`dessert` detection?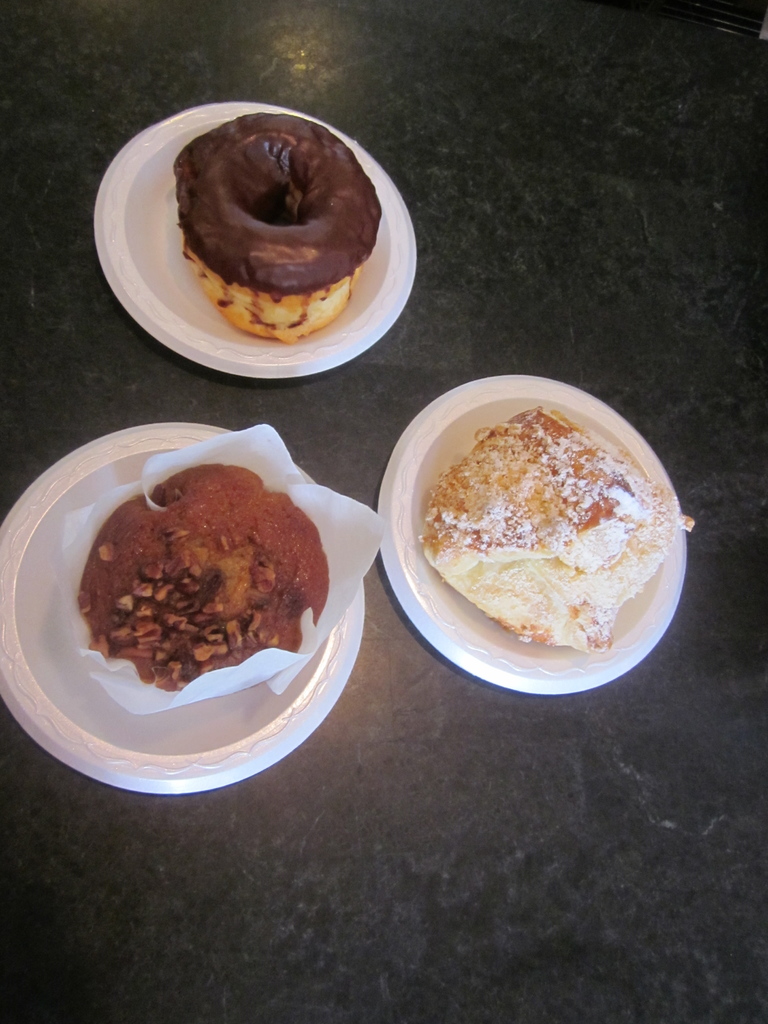
173, 111, 381, 340
